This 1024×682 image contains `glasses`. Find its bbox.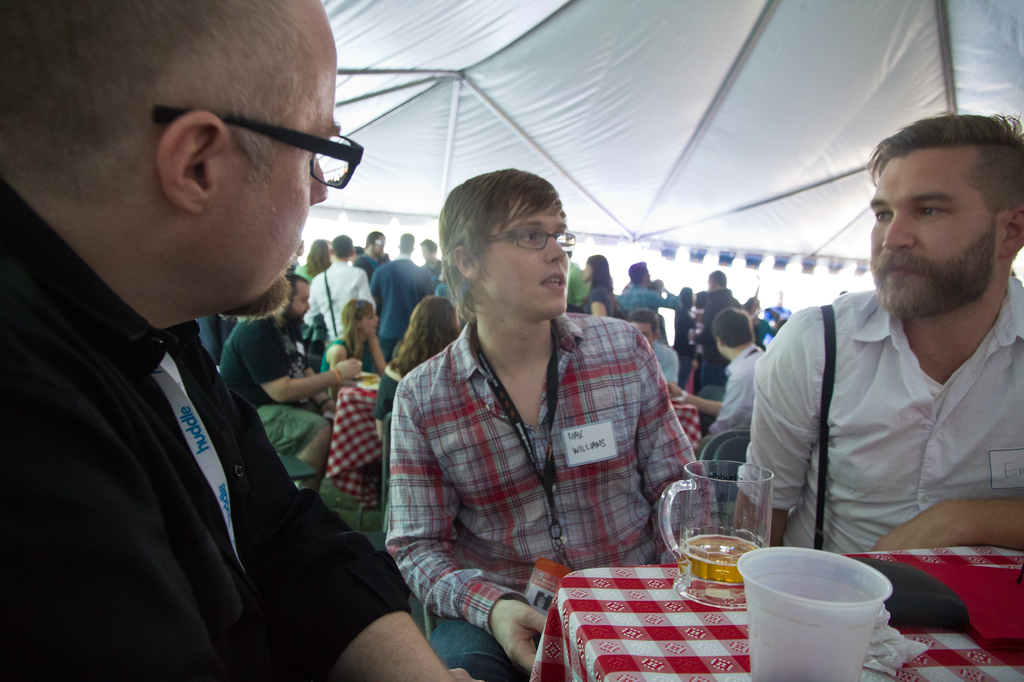
select_region(484, 221, 579, 253).
